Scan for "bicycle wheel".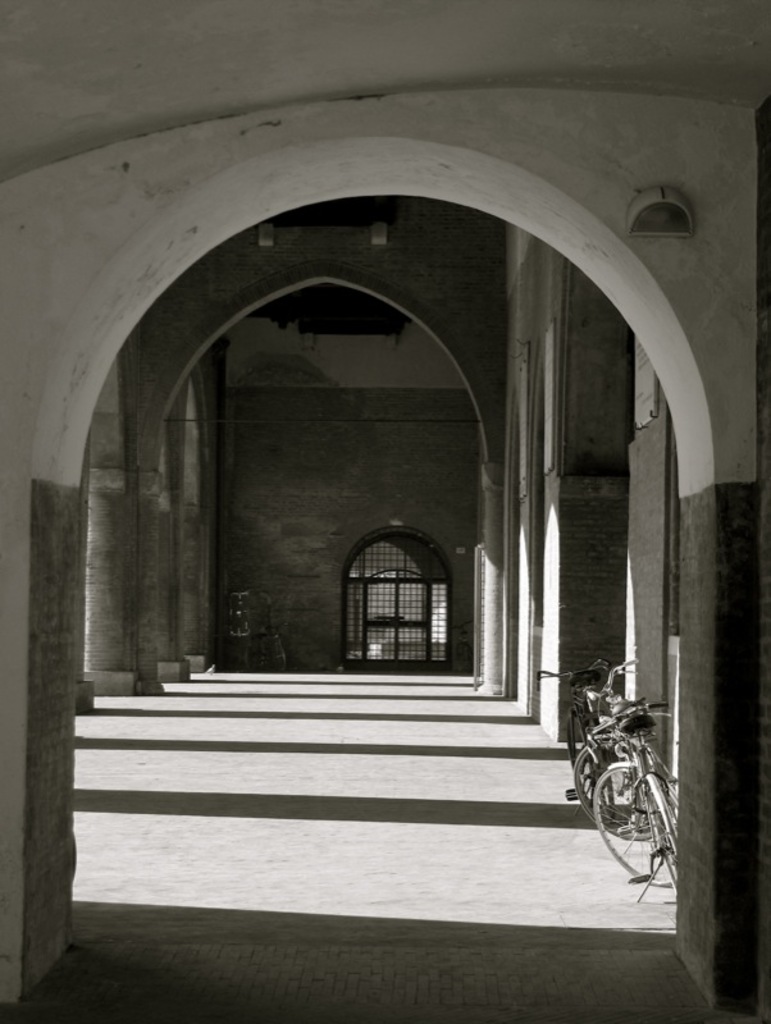
Scan result: [566, 704, 598, 820].
